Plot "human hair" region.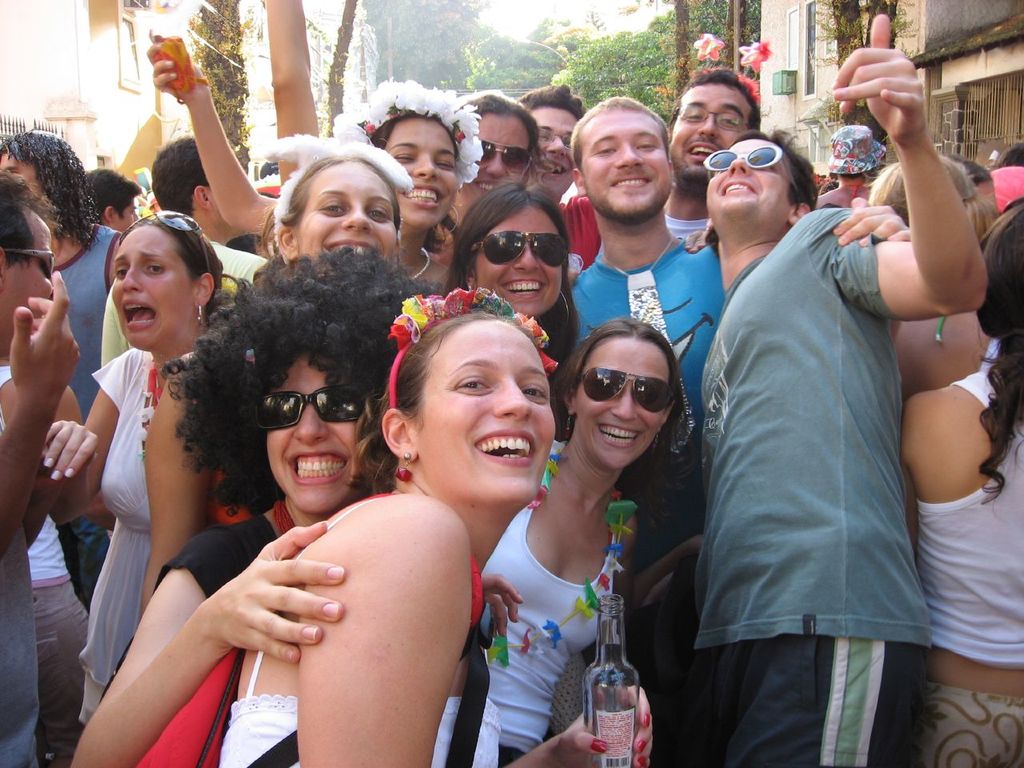
Plotted at (x1=453, y1=95, x2=539, y2=182).
